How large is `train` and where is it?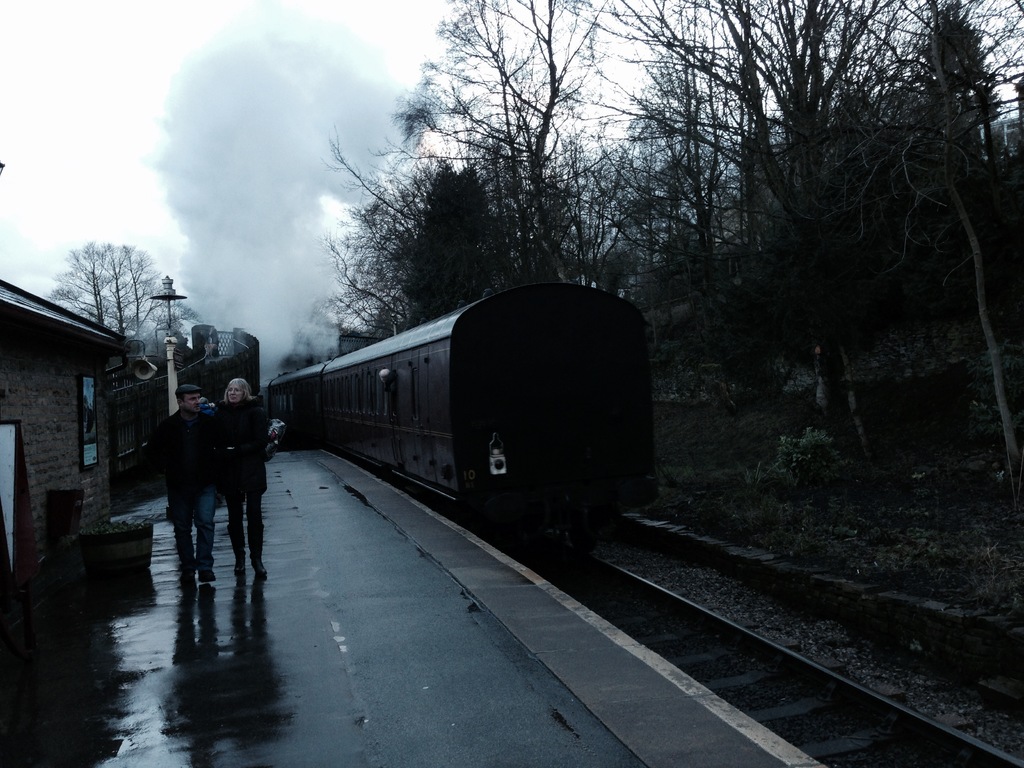
Bounding box: box=[260, 284, 659, 546].
